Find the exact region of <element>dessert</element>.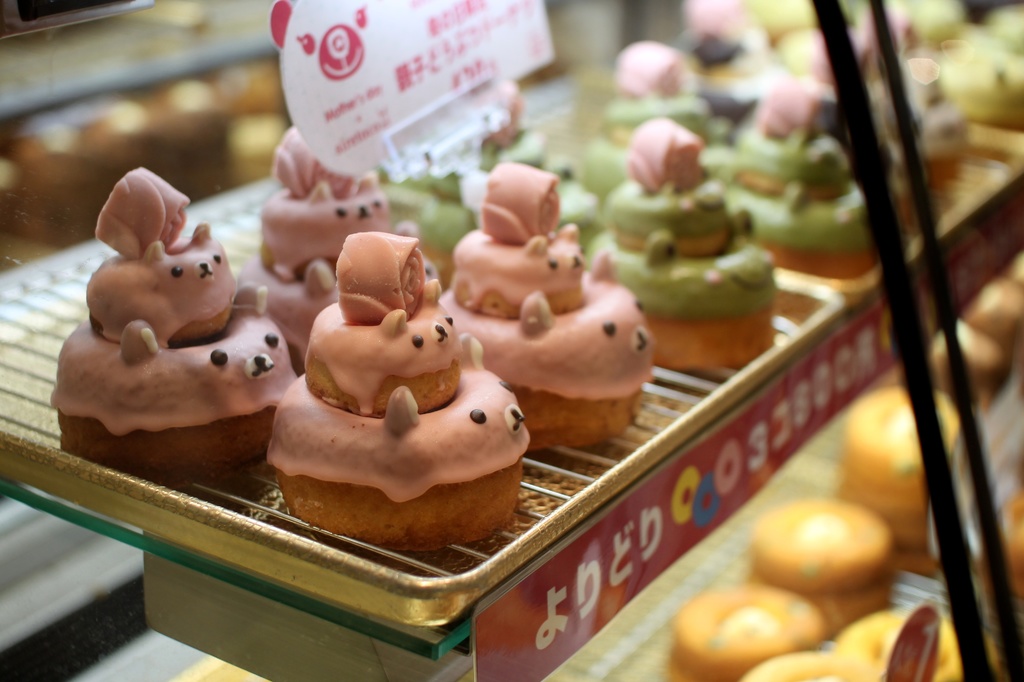
Exact region: (left=682, top=1, right=753, bottom=67).
